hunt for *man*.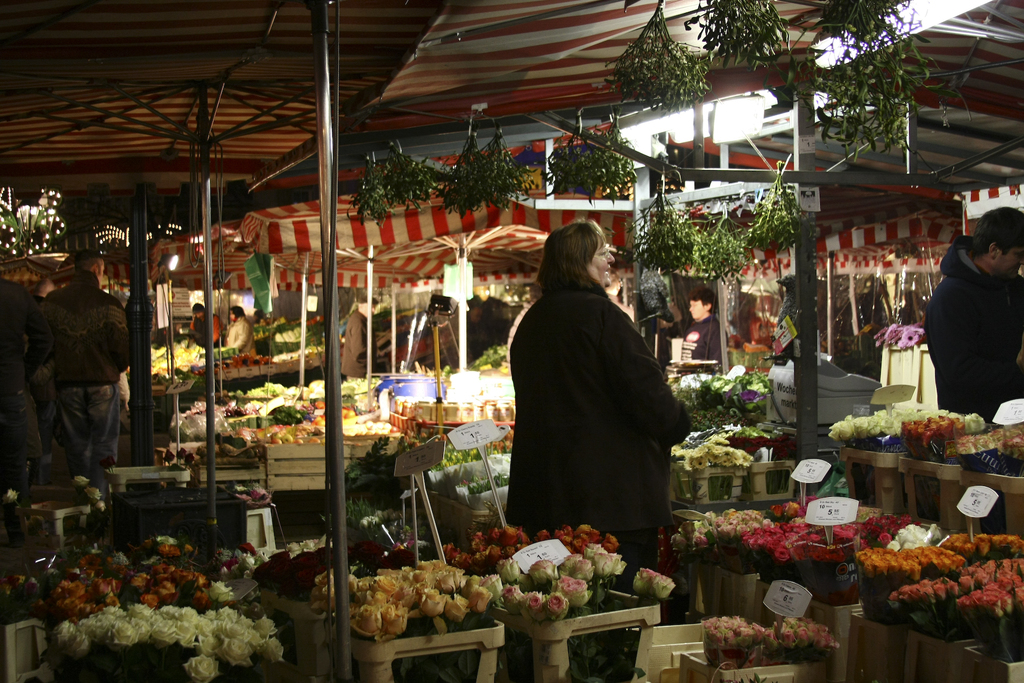
Hunted down at [336, 292, 388, 387].
